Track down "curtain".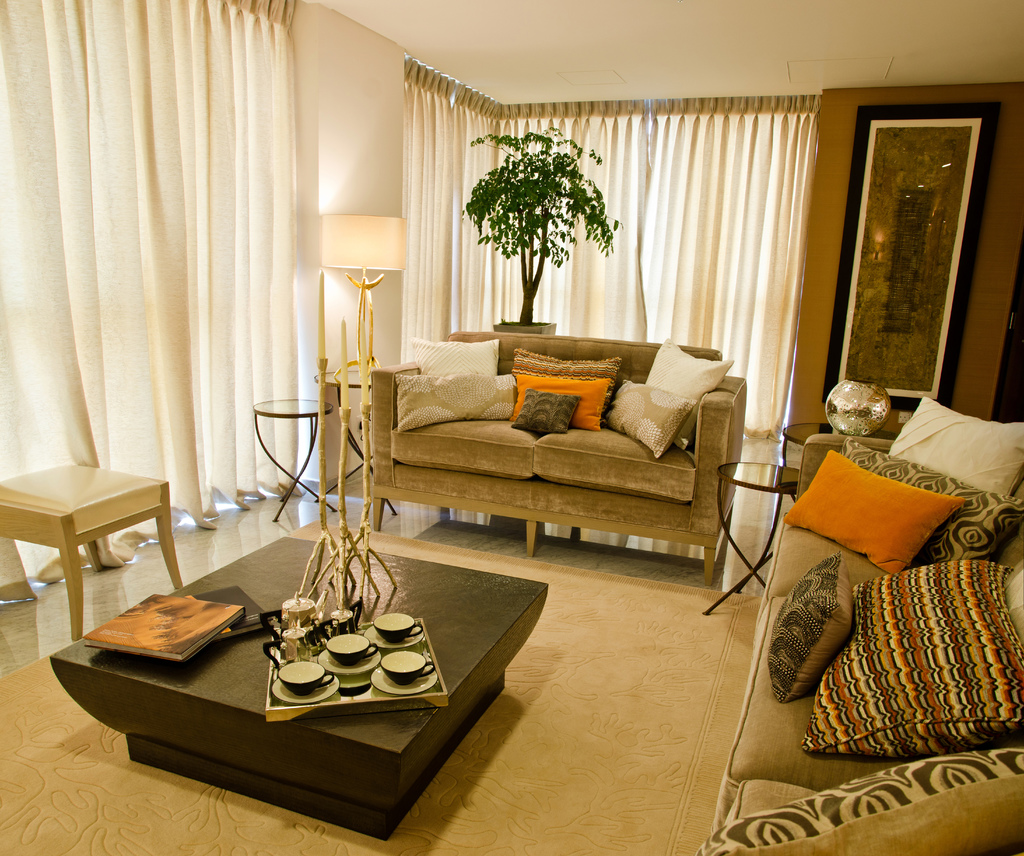
Tracked to Rect(0, 0, 299, 609).
